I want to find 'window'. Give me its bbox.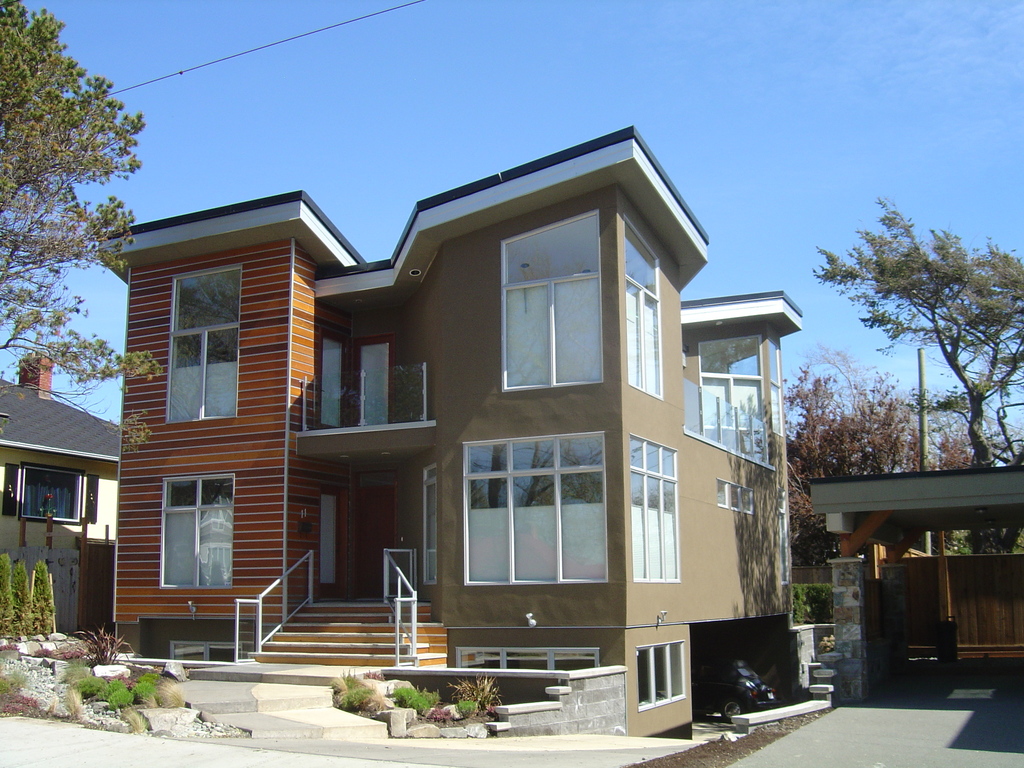
696, 333, 760, 379.
